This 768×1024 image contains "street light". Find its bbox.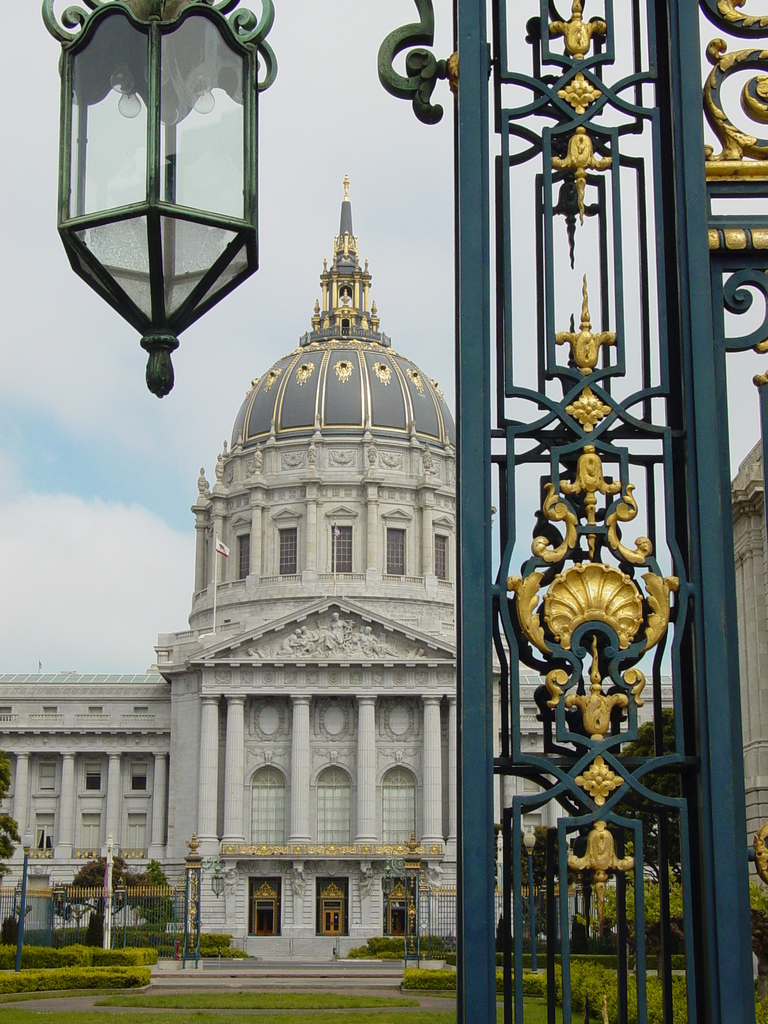
x1=376, y1=853, x2=410, y2=967.
